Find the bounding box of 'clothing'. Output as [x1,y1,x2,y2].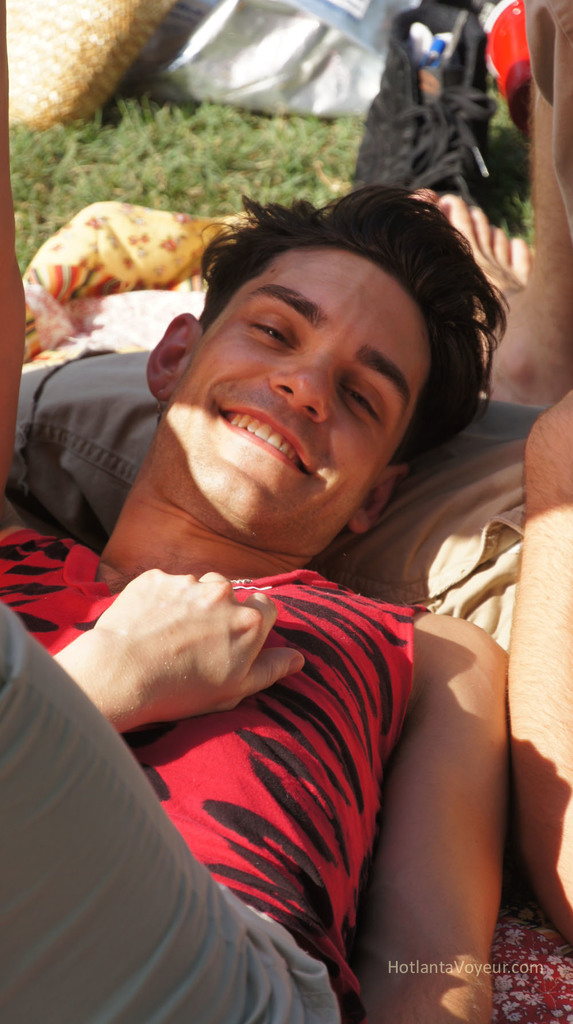
[15,346,560,653].
